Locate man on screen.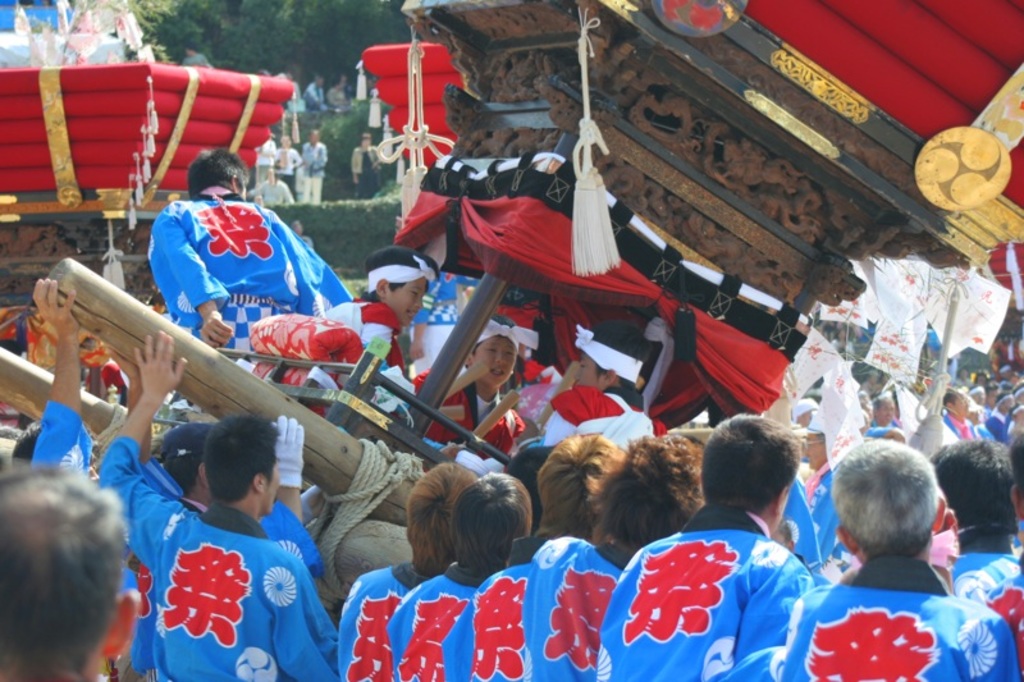
On screen at (150,156,357,366).
